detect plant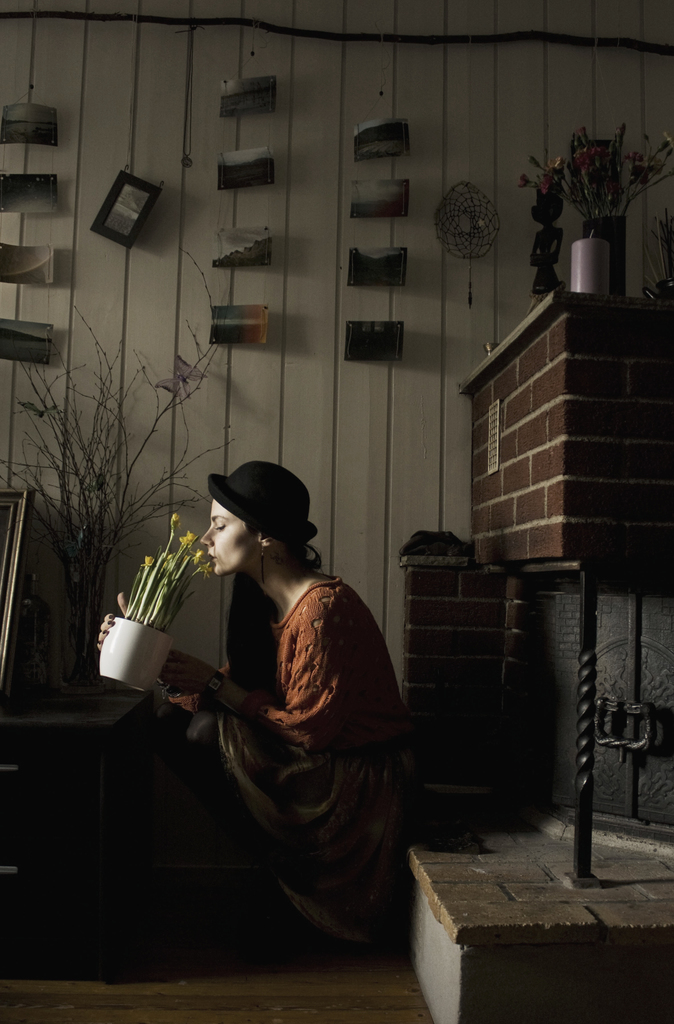
bbox(118, 511, 214, 630)
